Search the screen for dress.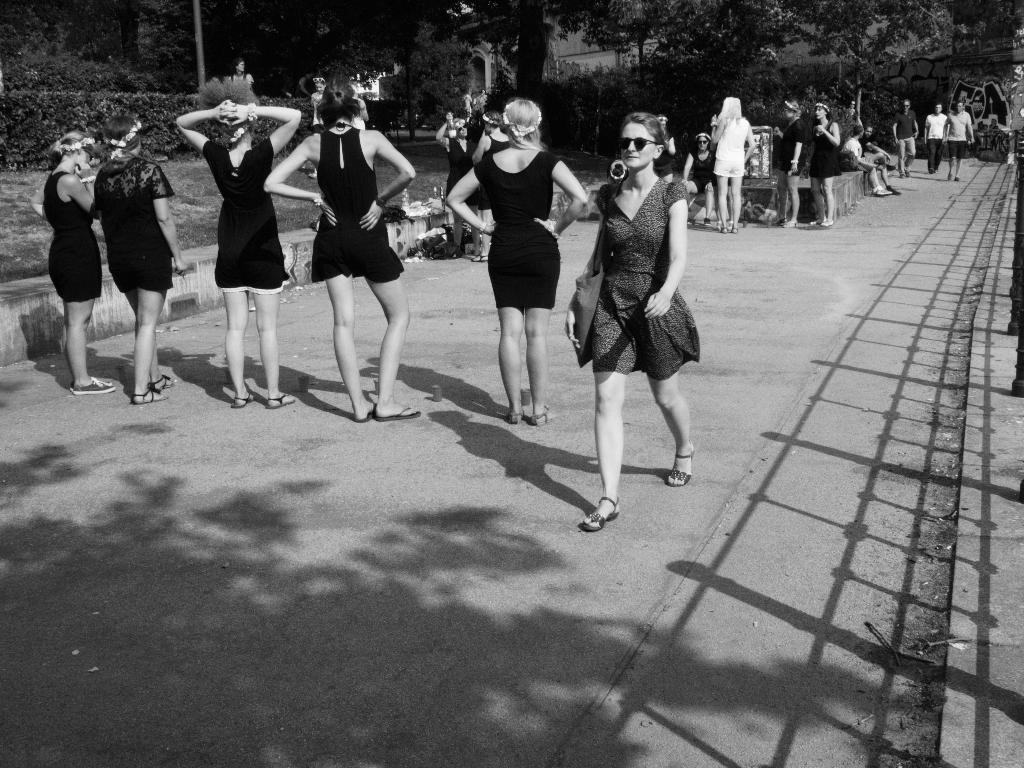
Found at {"left": 444, "top": 129, "right": 478, "bottom": 202}.
